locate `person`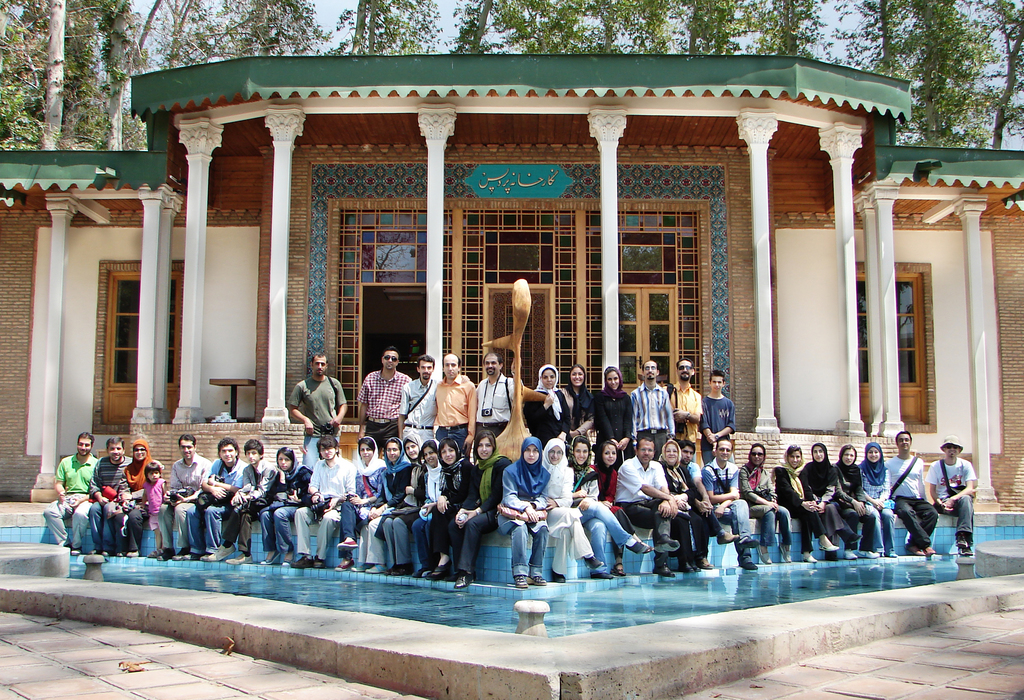
[x1=704, y1=378, x2=735, y2=457]
